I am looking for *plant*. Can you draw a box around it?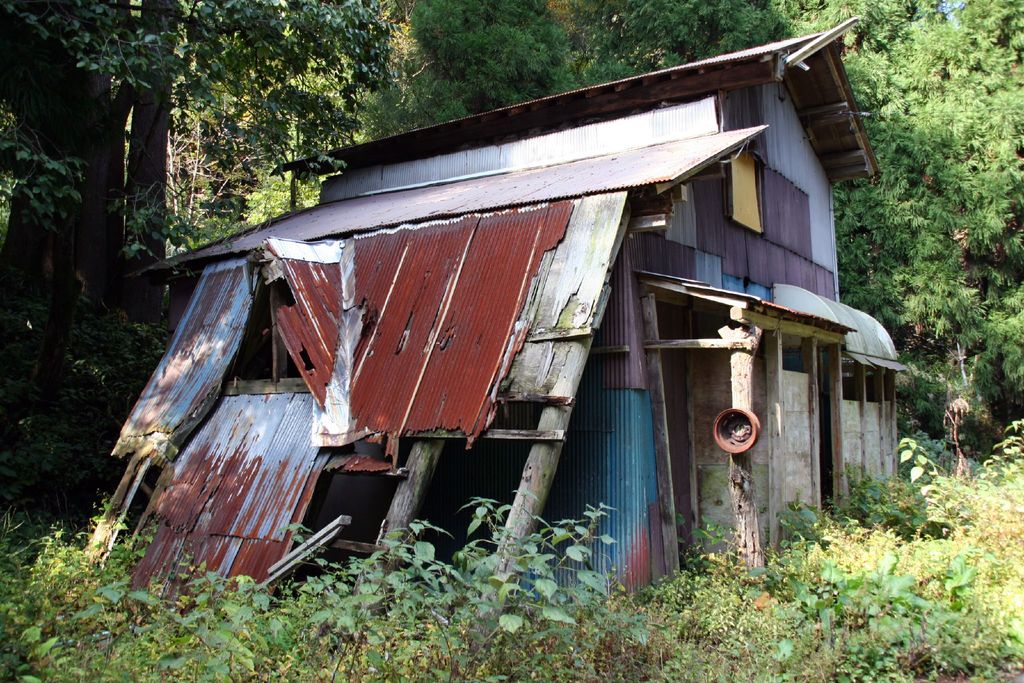
Sure, the bounding box is locate(892, 427, 1023, 499).
